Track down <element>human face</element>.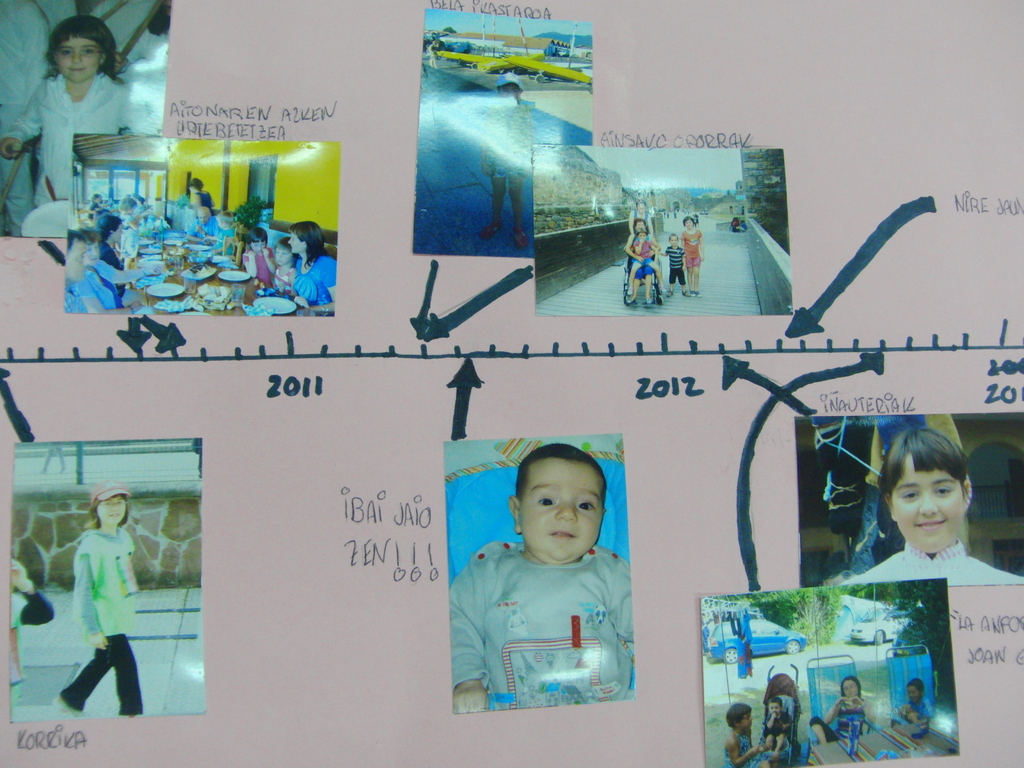
Tracked to bbox=(745, 714, 756, 725).
